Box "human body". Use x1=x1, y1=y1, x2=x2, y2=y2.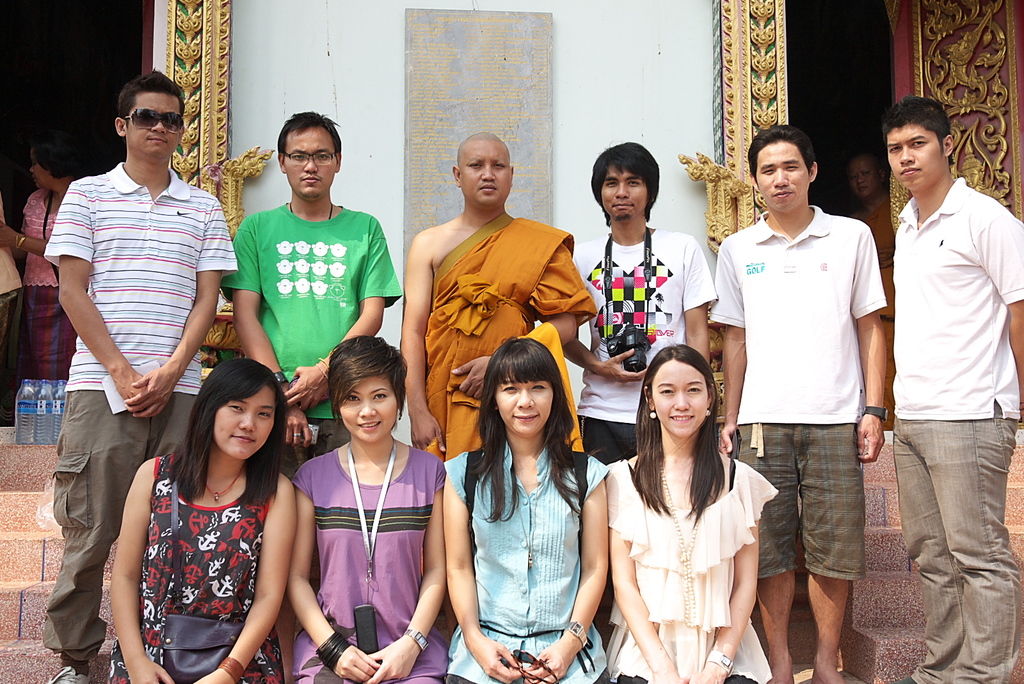
x1=397, y1=199, x2=584, y2=461.
